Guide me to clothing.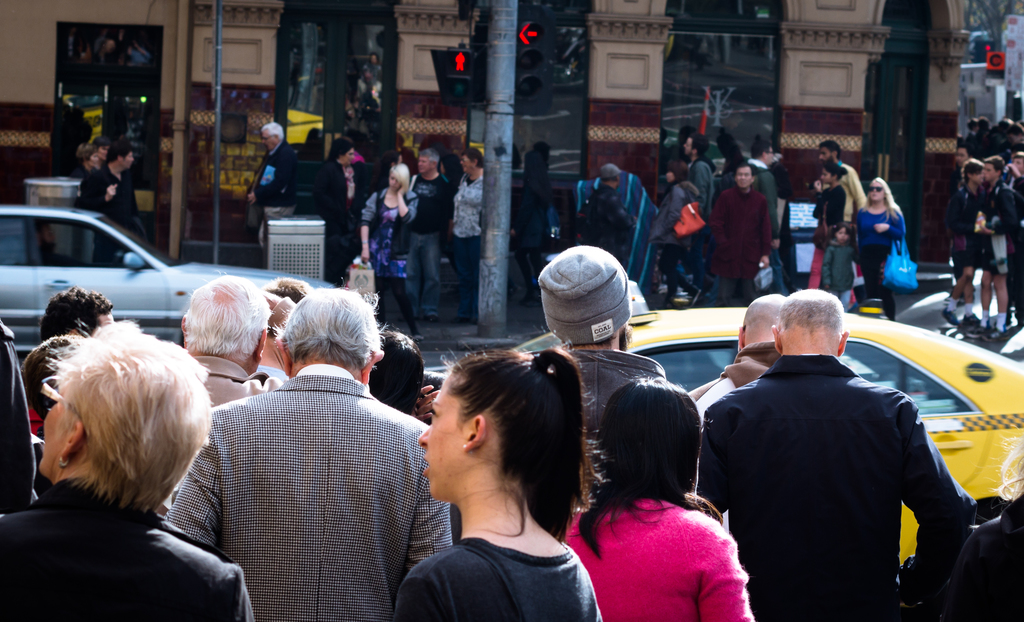
Guidance: left=712, top=351, right=991, bottom=621.
